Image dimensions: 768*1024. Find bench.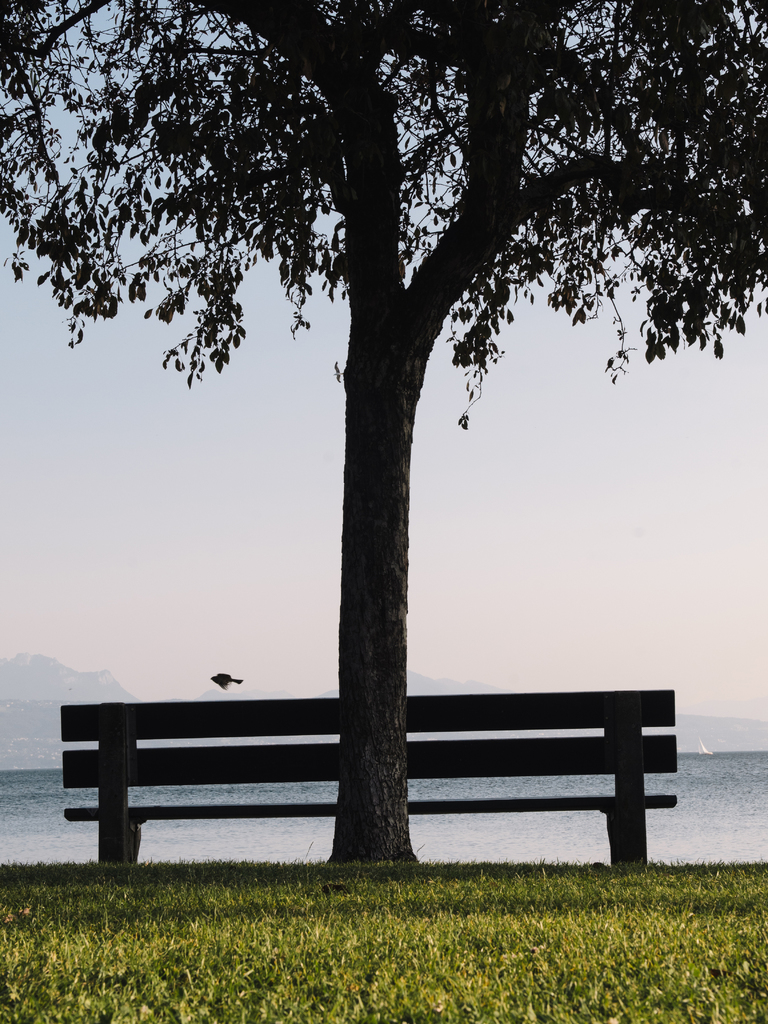
box=[97, 669, 684, 880].
